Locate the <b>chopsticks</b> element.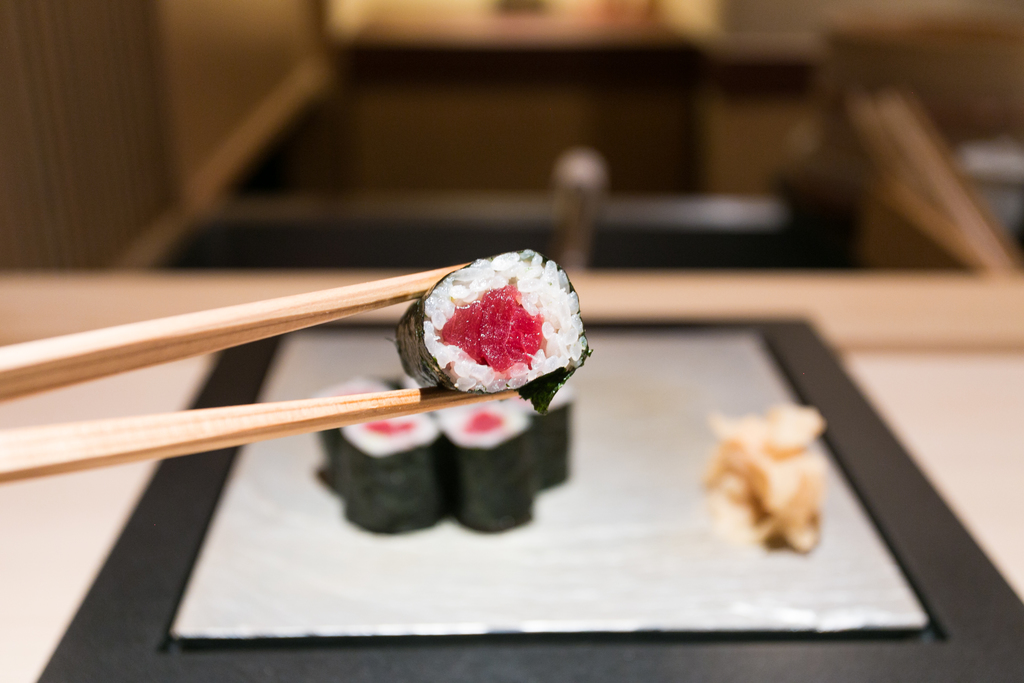
Element bbox: Rect(0, 263, 523, 482).
